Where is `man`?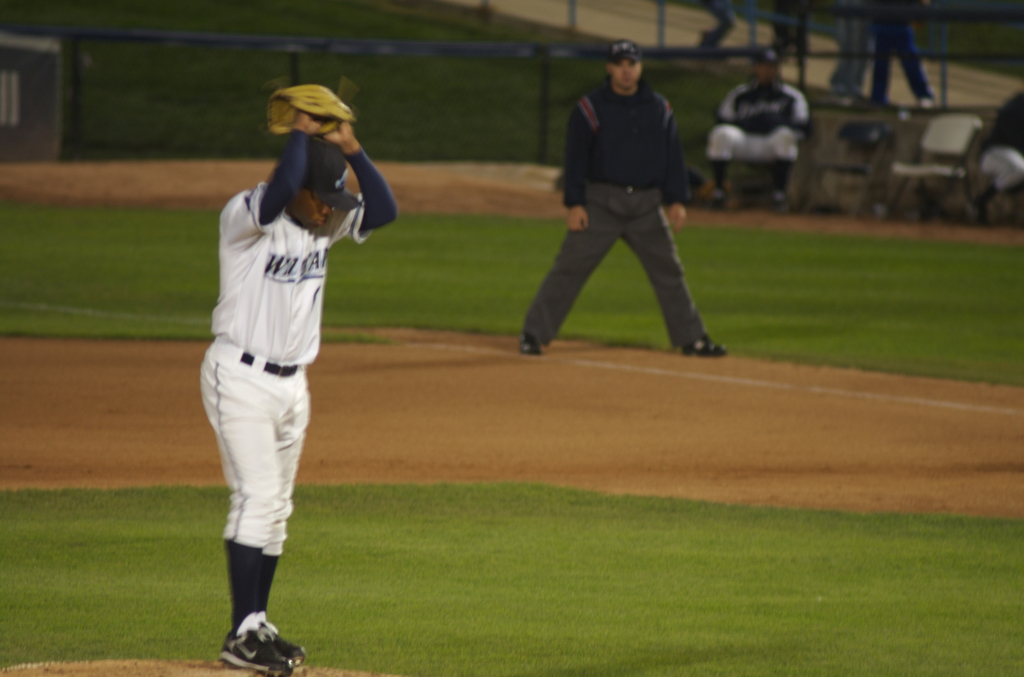
select_region(971, 90, 1023, 221).
